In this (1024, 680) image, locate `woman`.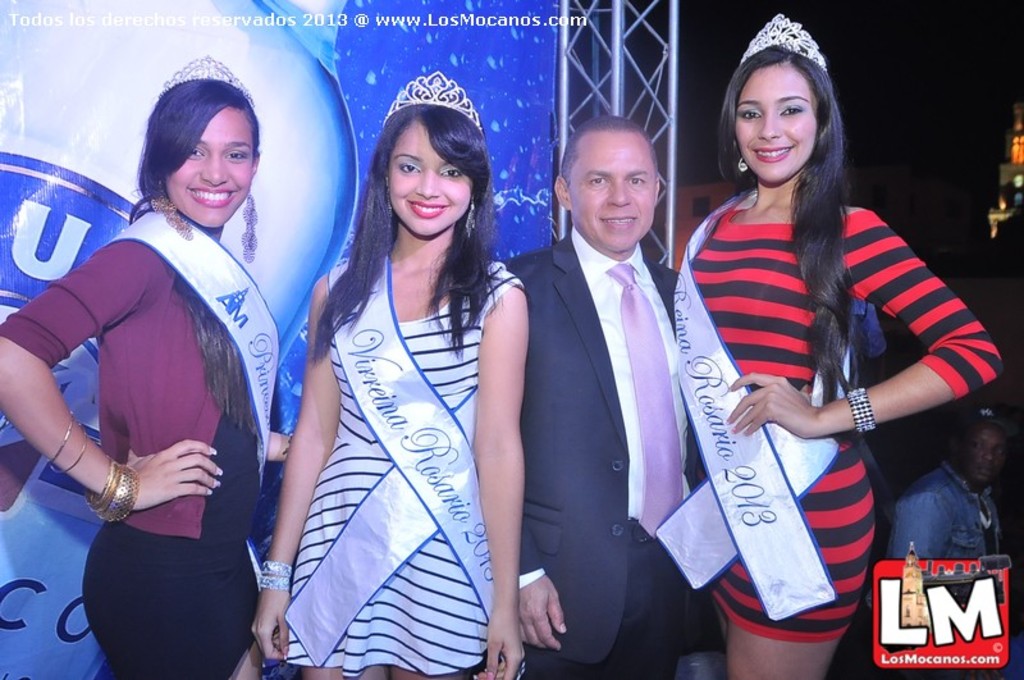
Bounding box: x1=0 y1=82 x2=296 y2=679.
